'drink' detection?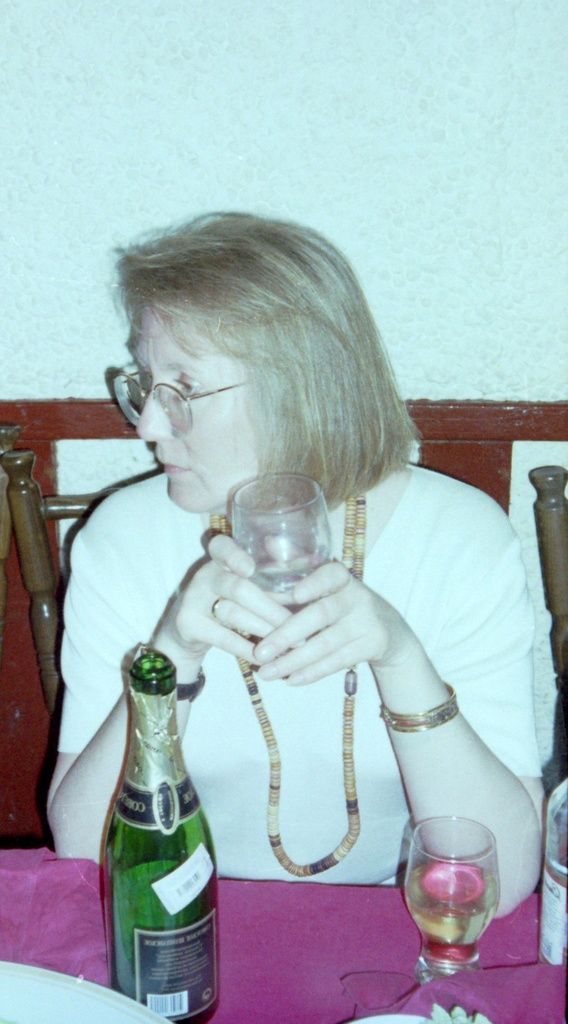
region(229, 467, 344, 617)
